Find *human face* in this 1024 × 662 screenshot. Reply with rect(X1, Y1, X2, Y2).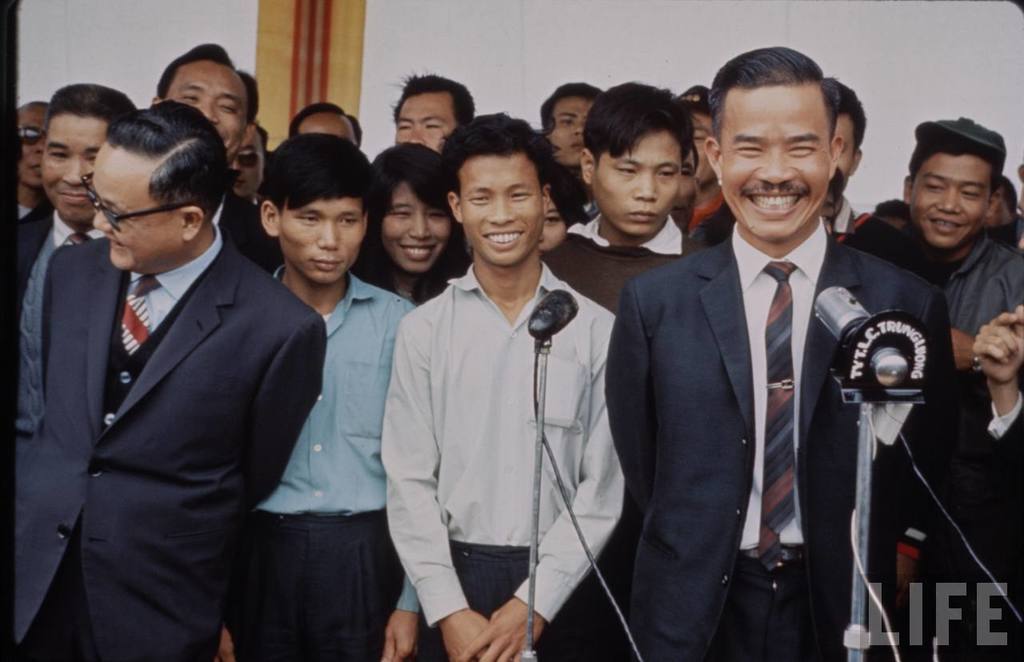
rect(398, 84, 461, 151).
